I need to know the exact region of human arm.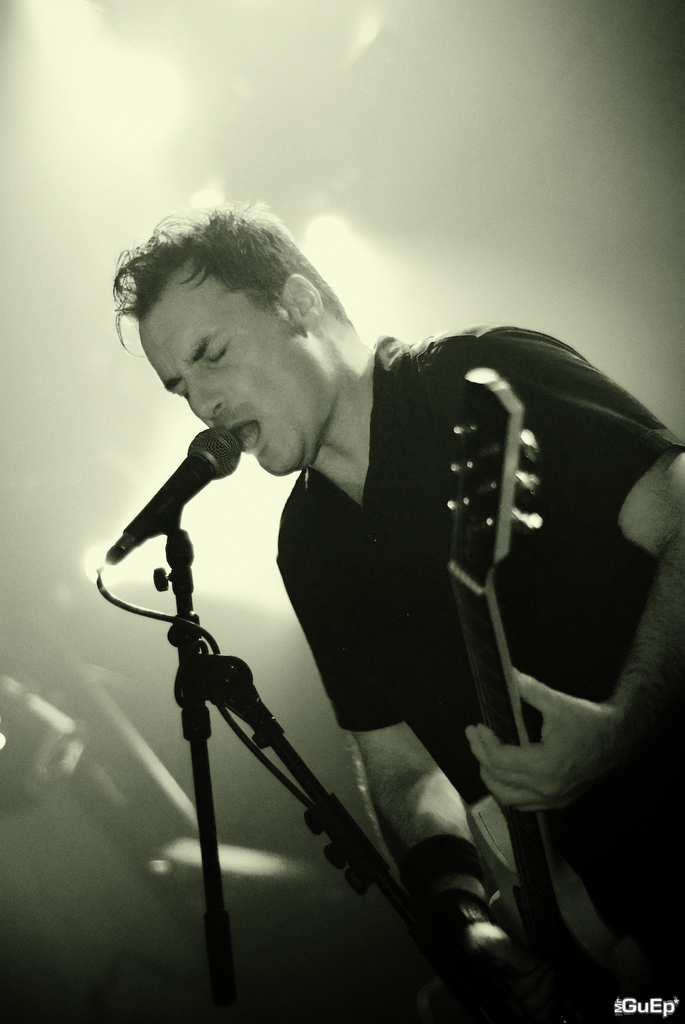
Region: bbox=[476, 325, 684, 568].
